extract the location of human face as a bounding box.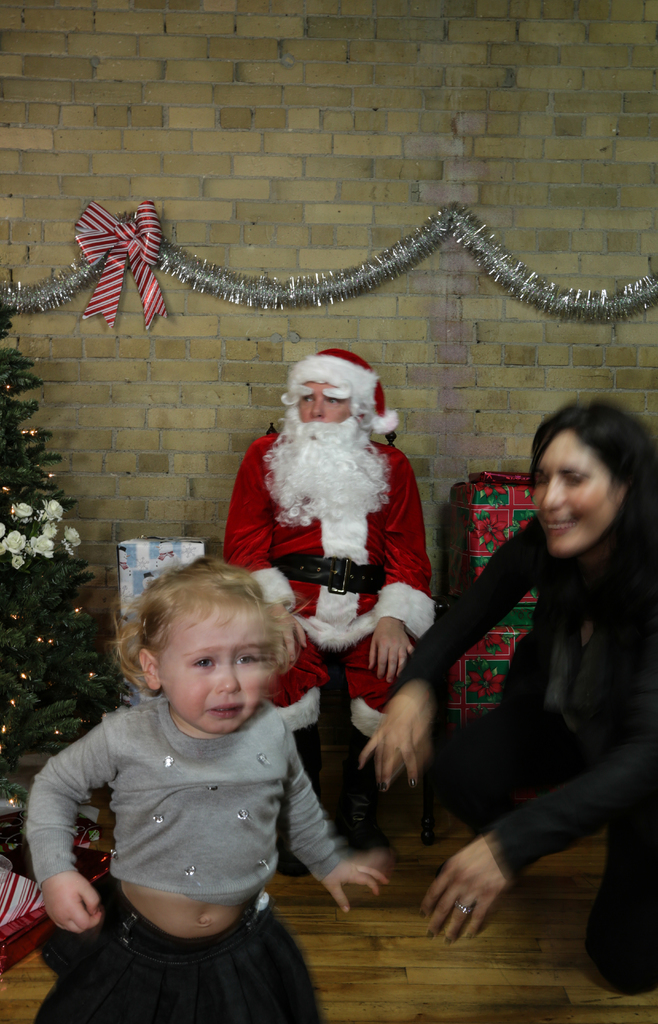
{"x1": 534, "y1": 424, "x2": 632, "y2": 554}.
